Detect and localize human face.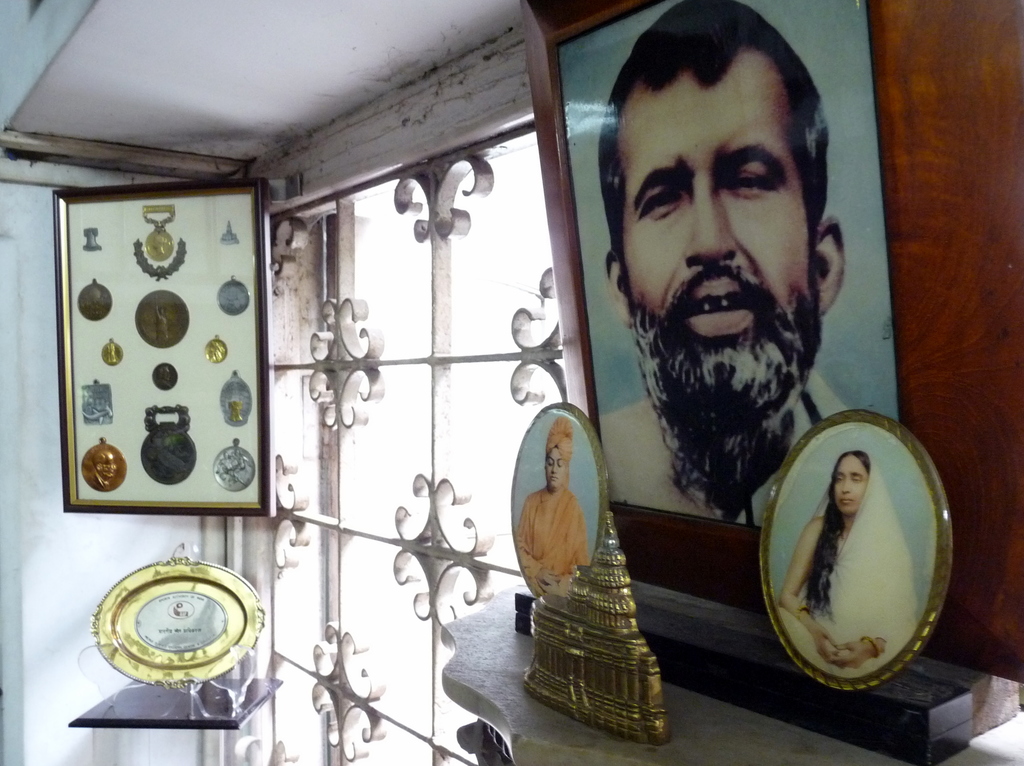
Localized at region(833, 455, 868, 521).
